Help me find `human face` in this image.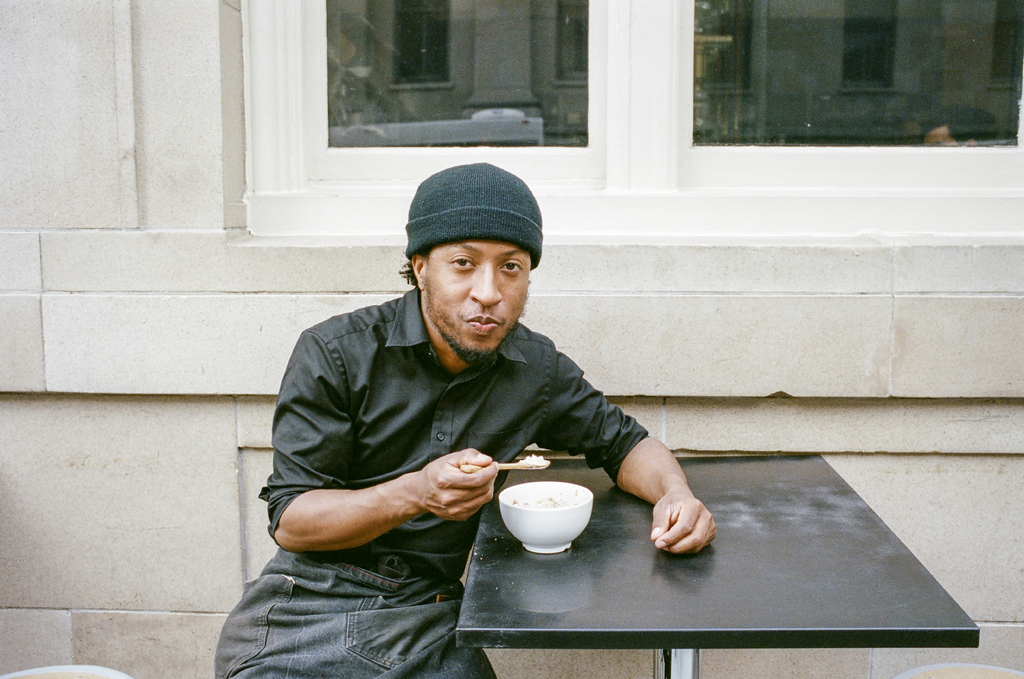
Found it: x1=420, y1=243, x2=531, y2=366.
